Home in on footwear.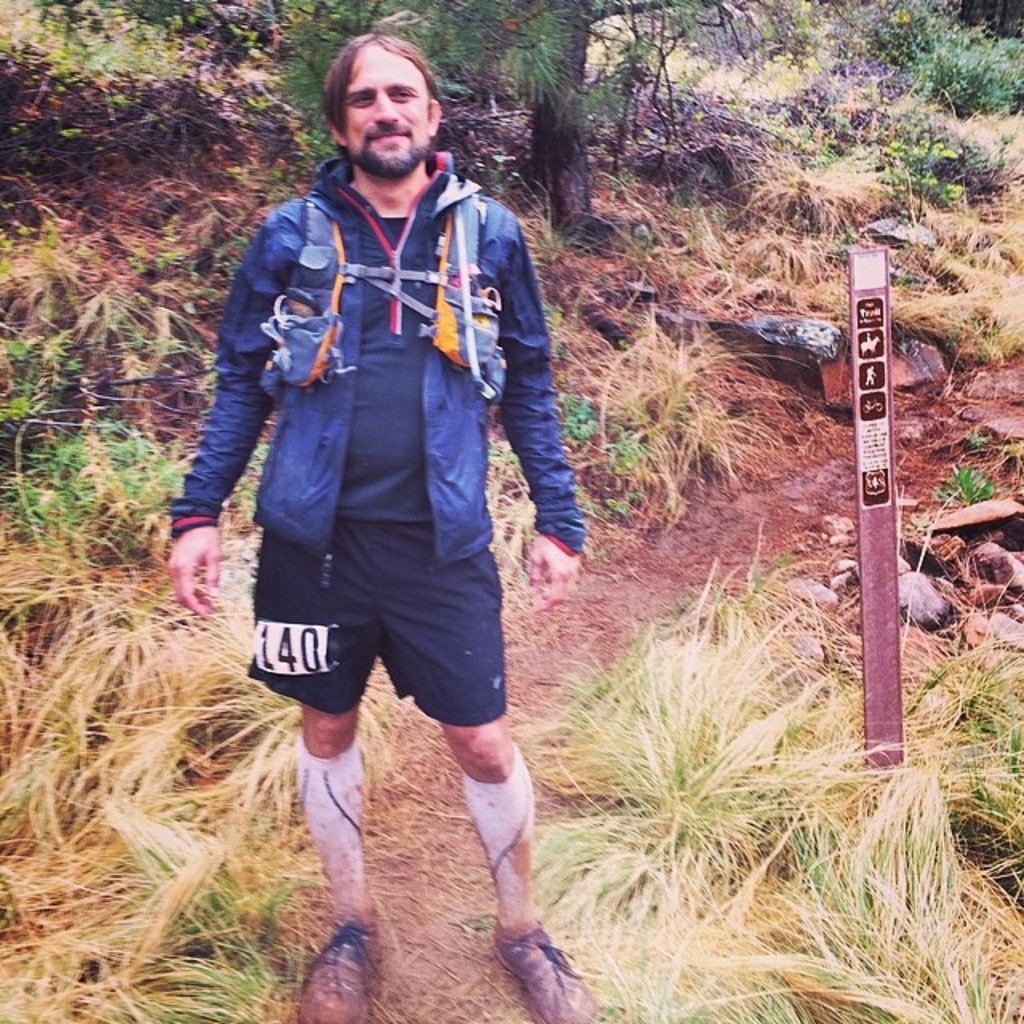
Homed in at box(474, 853, 565, 1006).
